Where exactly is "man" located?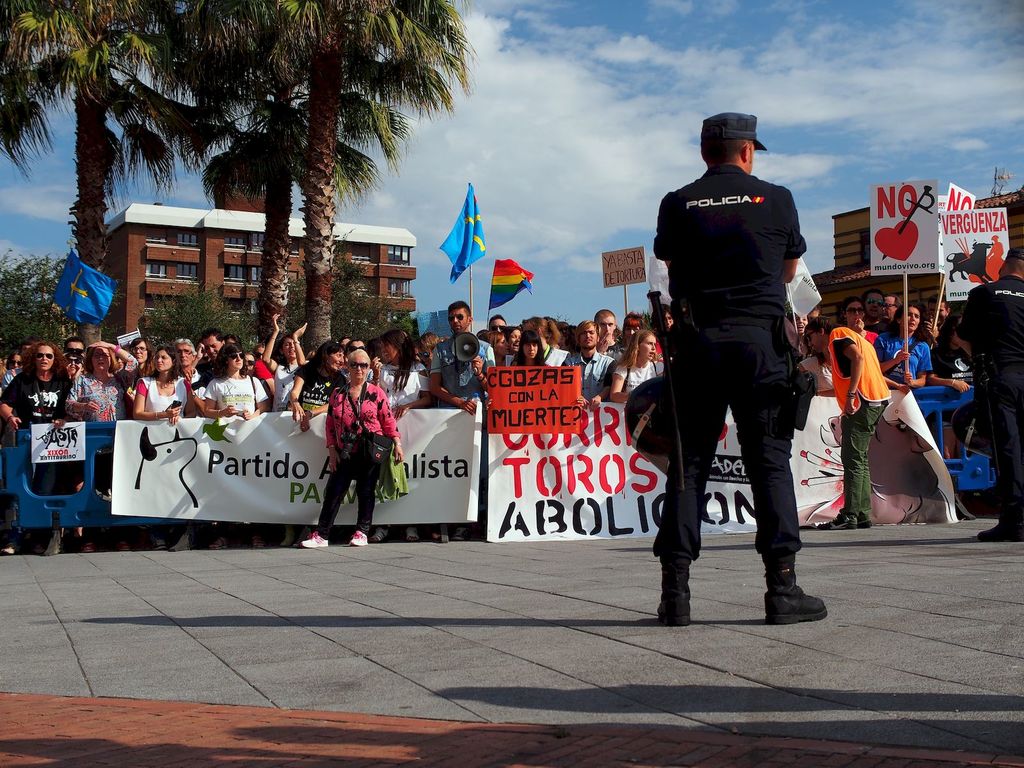
Its bounding box is Rect(927, 290, 950, 331).
